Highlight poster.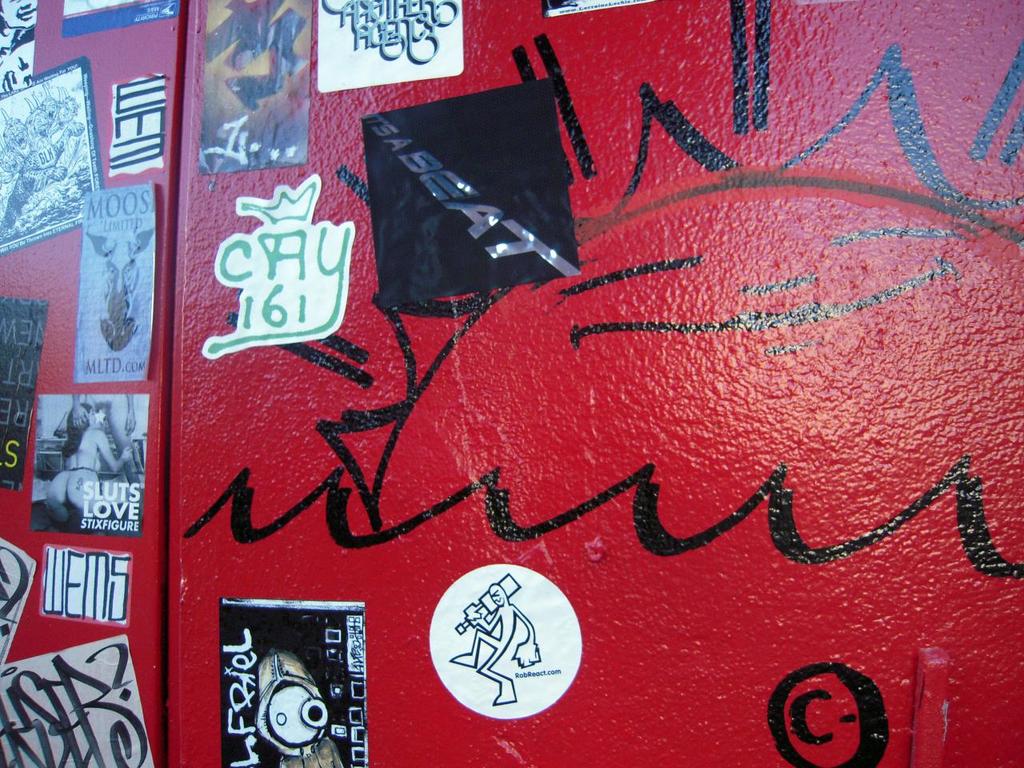
Highlighted region: box=[59, 0, 177, 34].
